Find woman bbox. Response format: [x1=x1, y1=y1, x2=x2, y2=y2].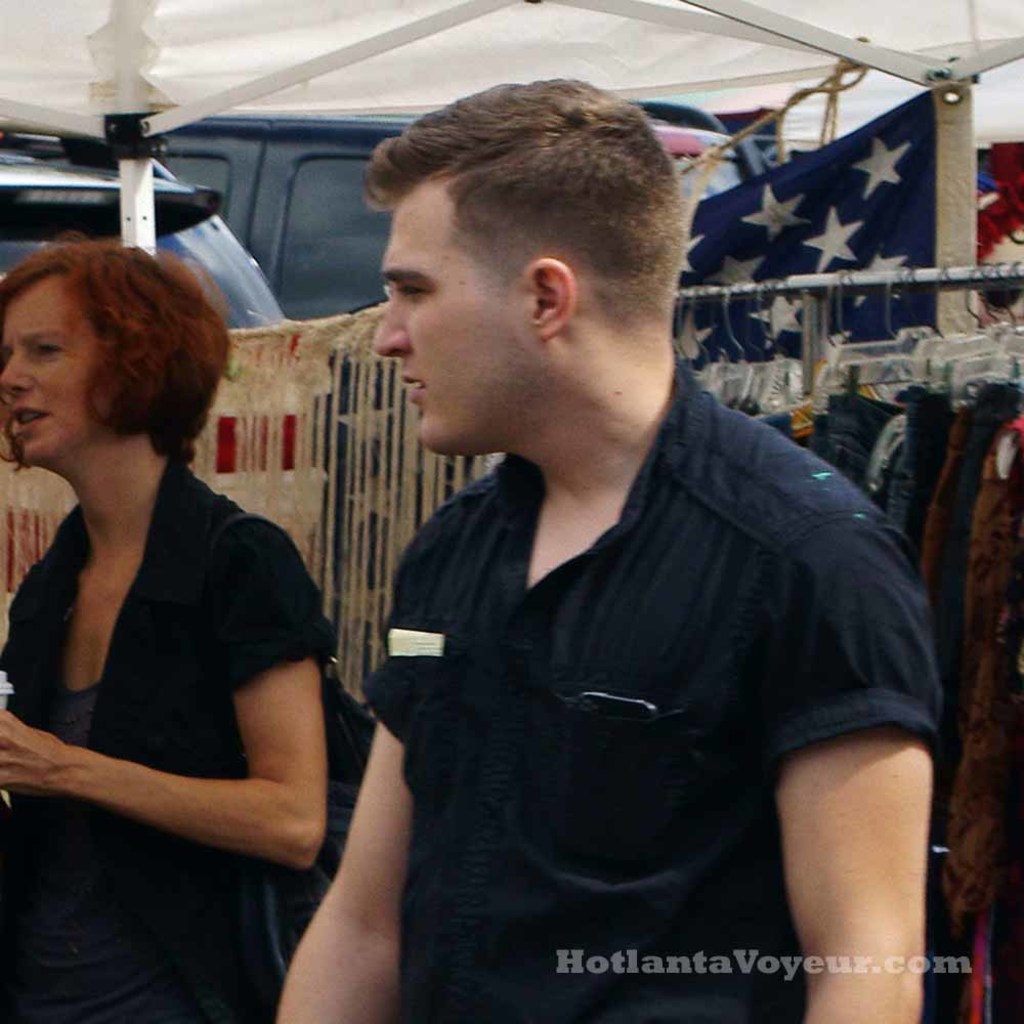
[x1=0, y1=190, x2=355, y2=979].
